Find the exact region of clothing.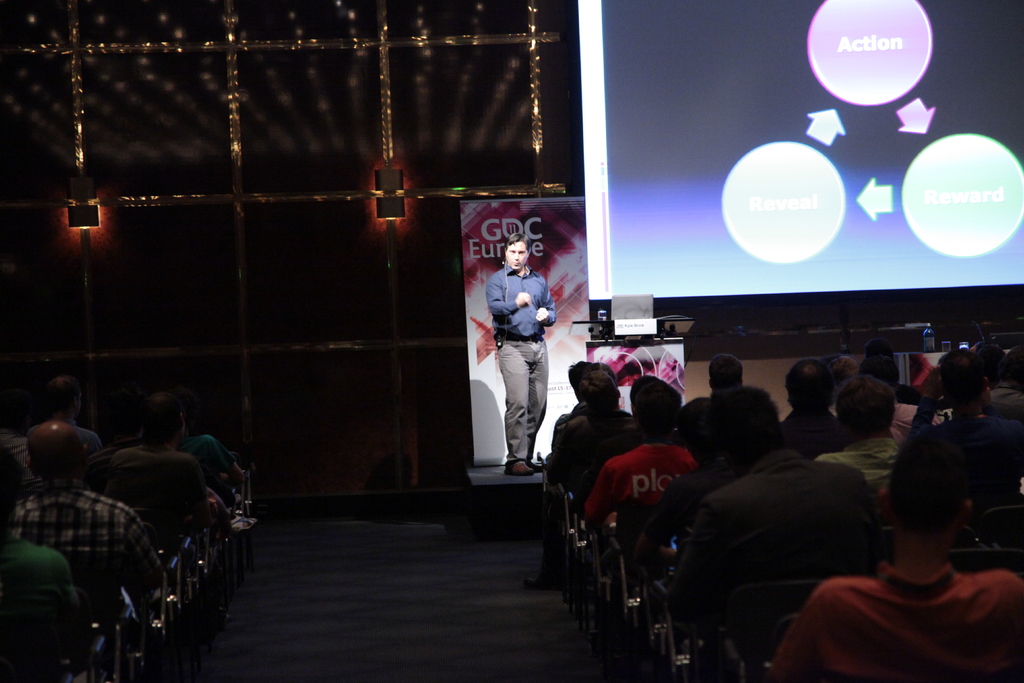
Exact region: box(8, 486, 150, 625).
